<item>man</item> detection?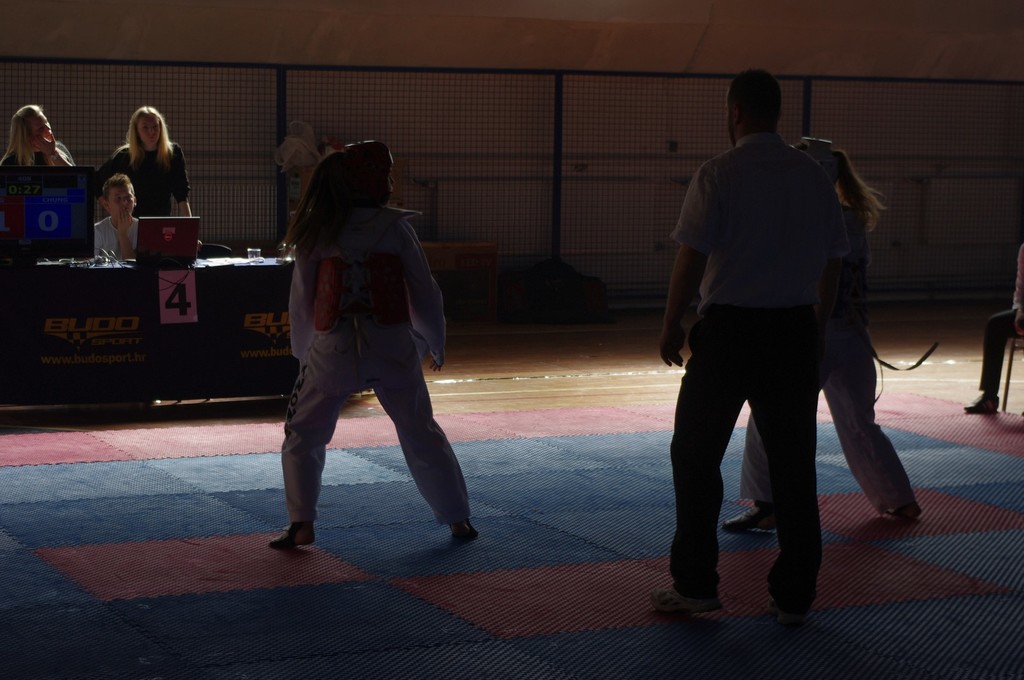
detection(87, 171, 146, 255)
